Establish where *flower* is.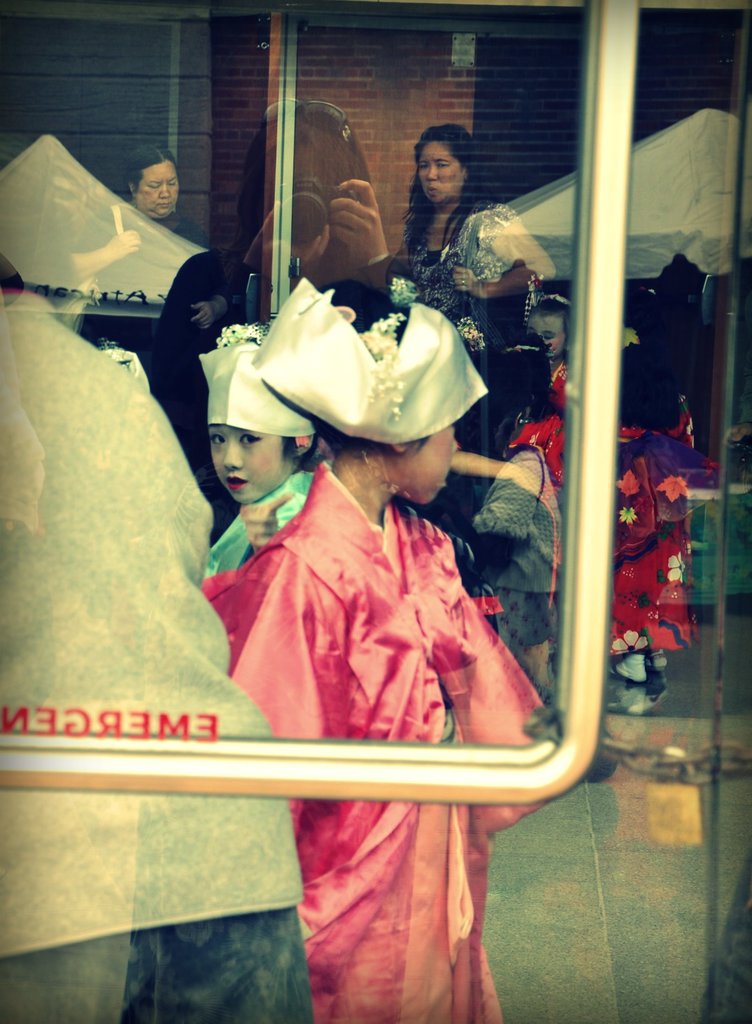
Established at (615, 629, 653, 680).
